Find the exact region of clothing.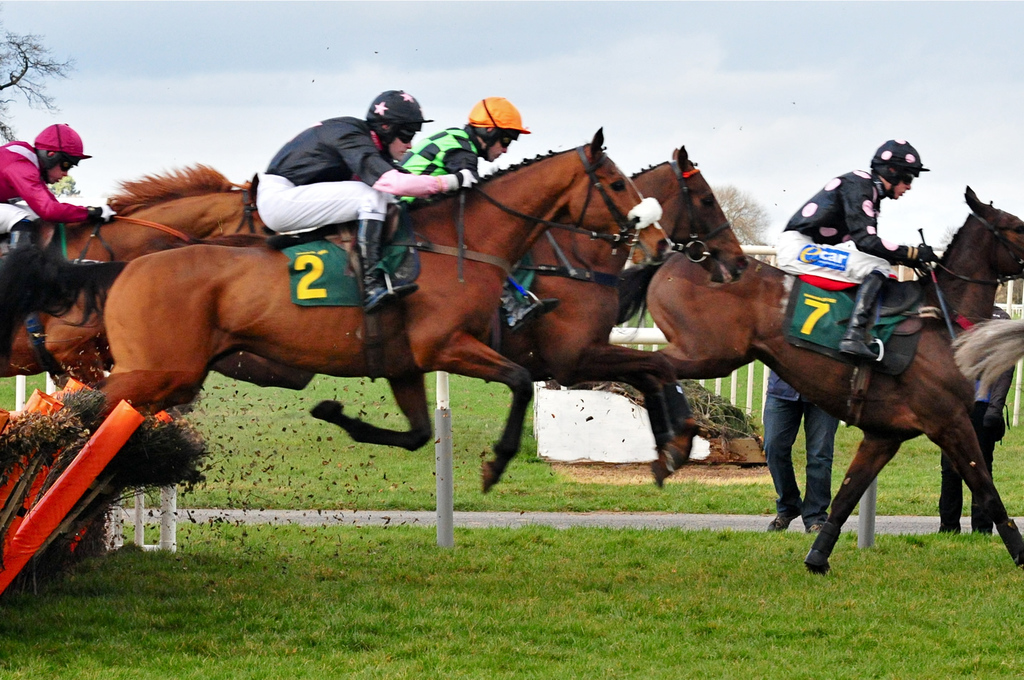
Exact region: detection(401, 124, 492, 208).
